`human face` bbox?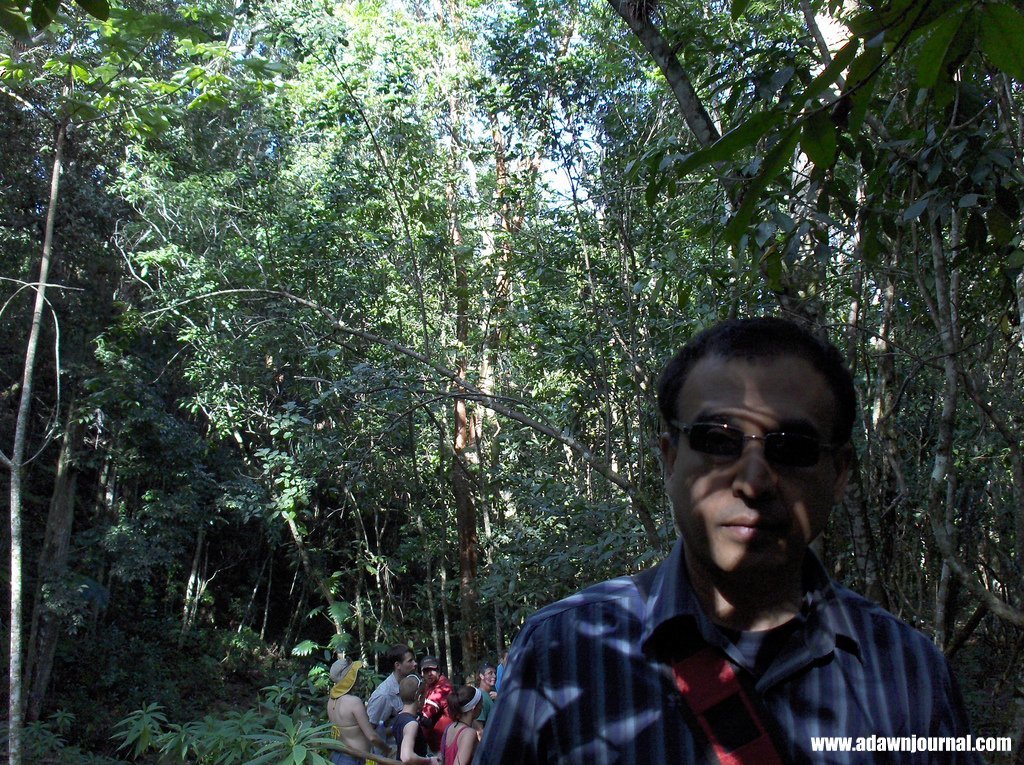
(left=664, top=352, right=843, bottom=597)
